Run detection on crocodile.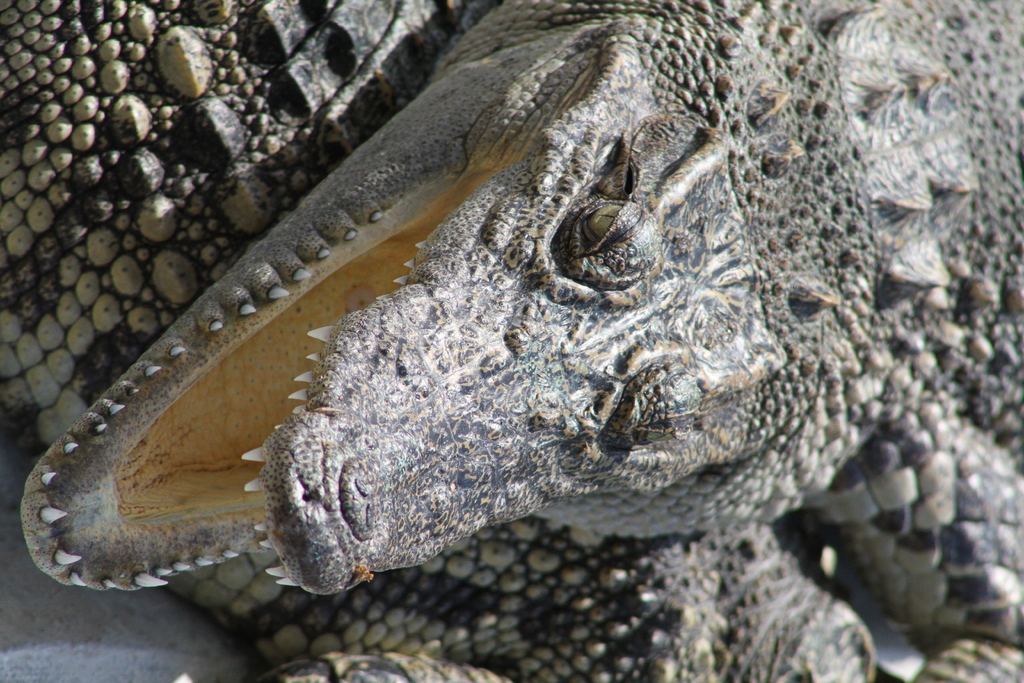
Result: 19,0,1023,682.
